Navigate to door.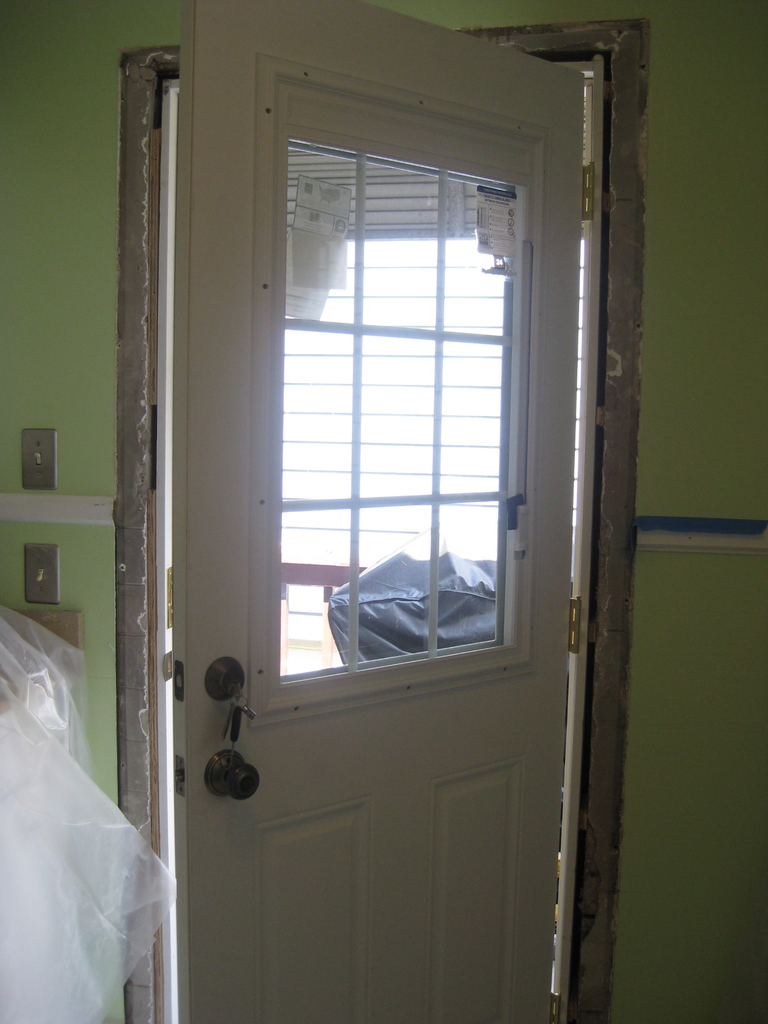
Navigation target: region(126, 44, 597, 994).
